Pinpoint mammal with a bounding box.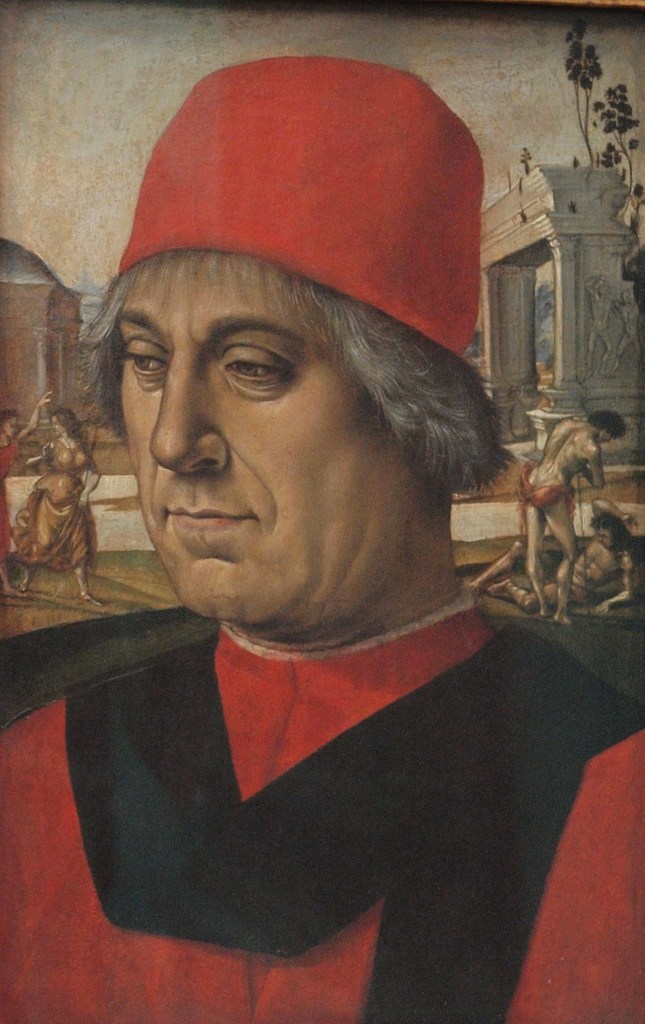
518,403,621,611.
